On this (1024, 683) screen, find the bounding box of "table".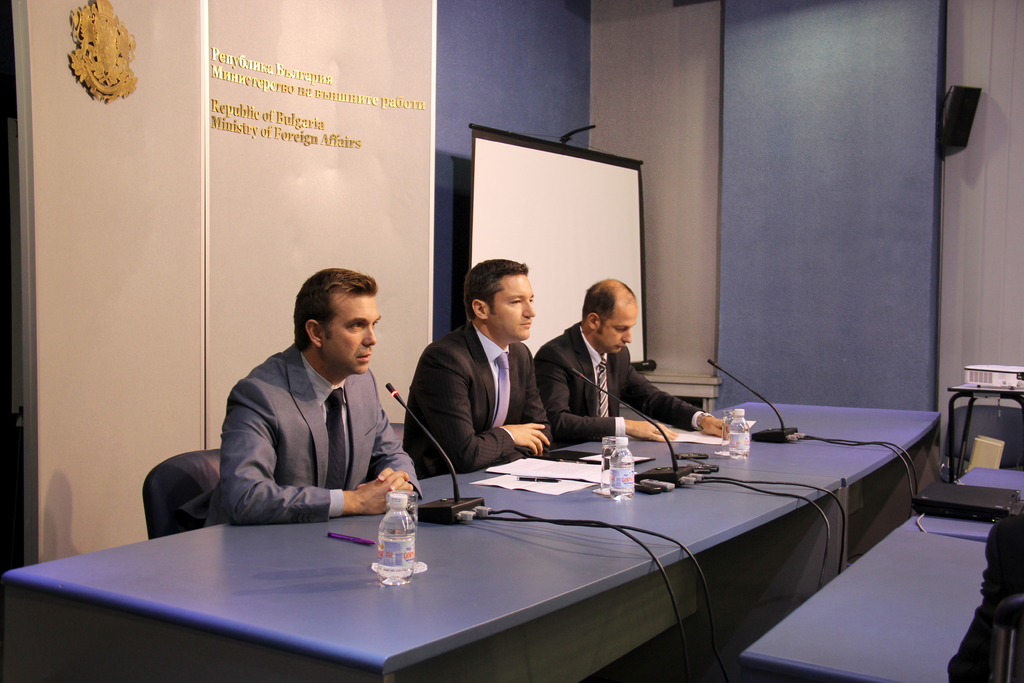
Bounding box: rect(950, 383, 1023, 483).
